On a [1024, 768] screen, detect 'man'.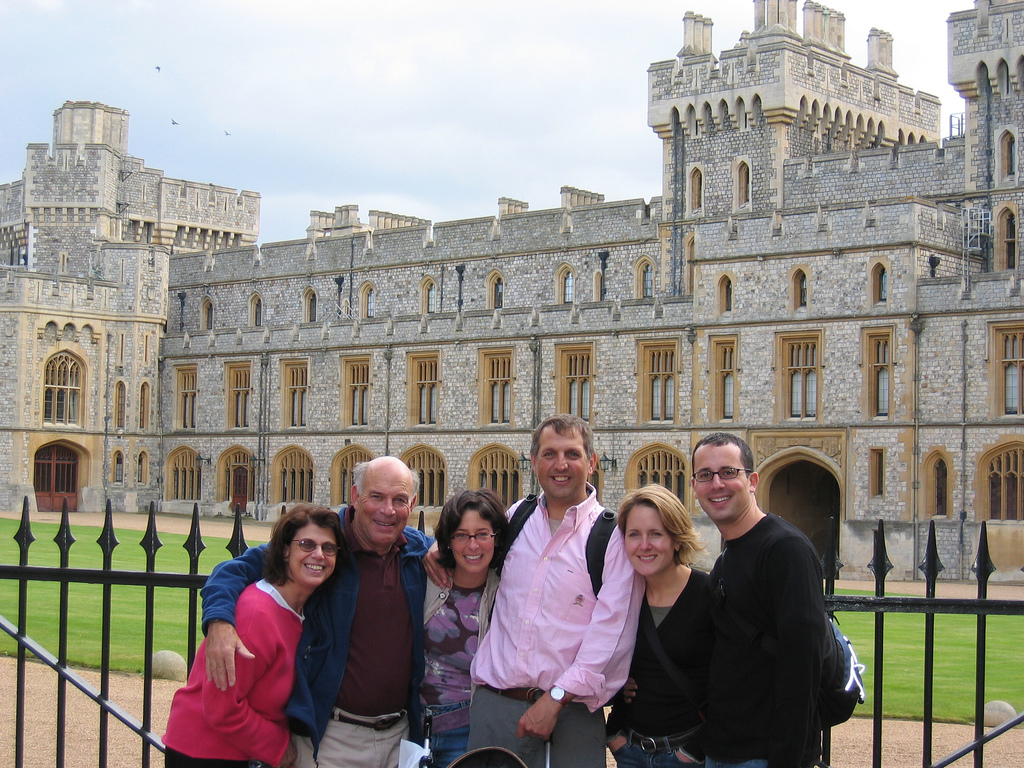
rect(687, 431, 843, 767).
